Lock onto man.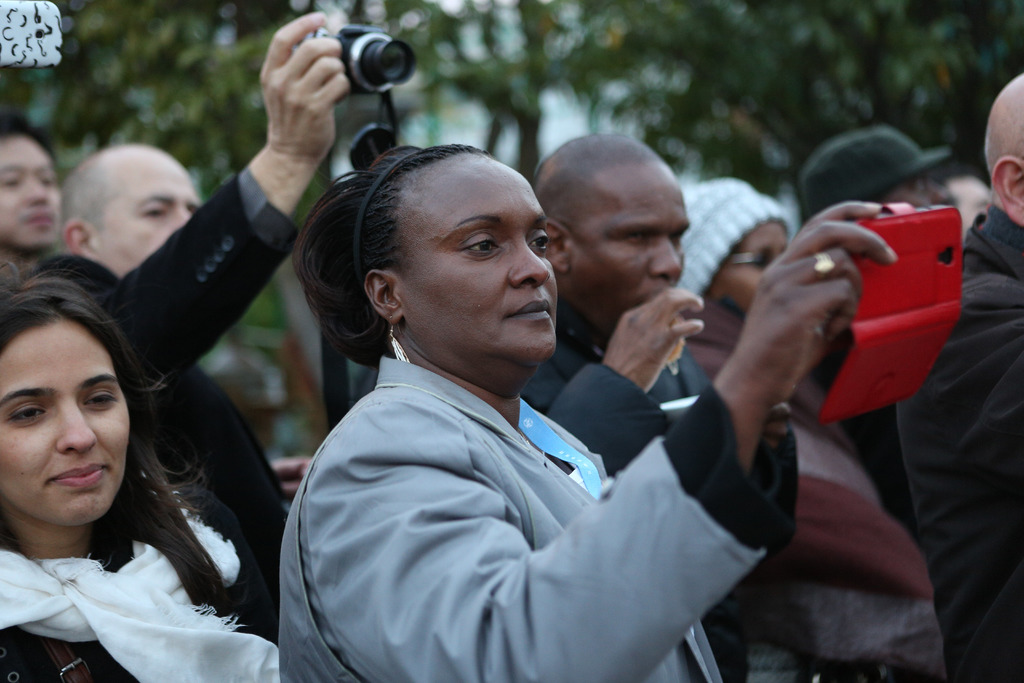
Locked: 892,73,1023,682.
